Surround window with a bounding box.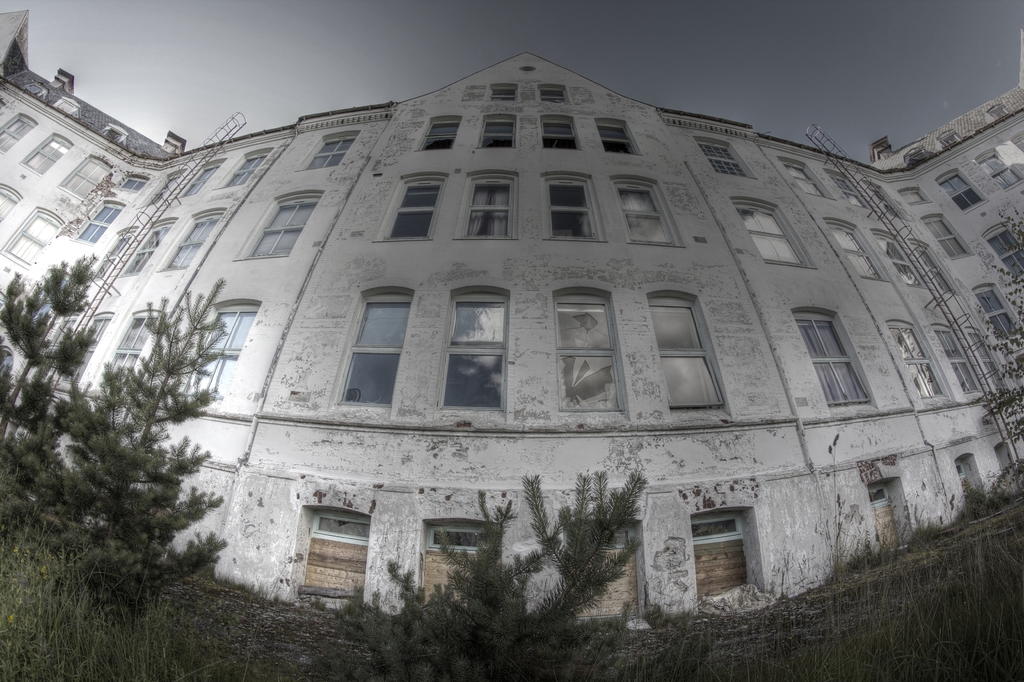
(x1=941, y1=165, x2=980, y2=215).
